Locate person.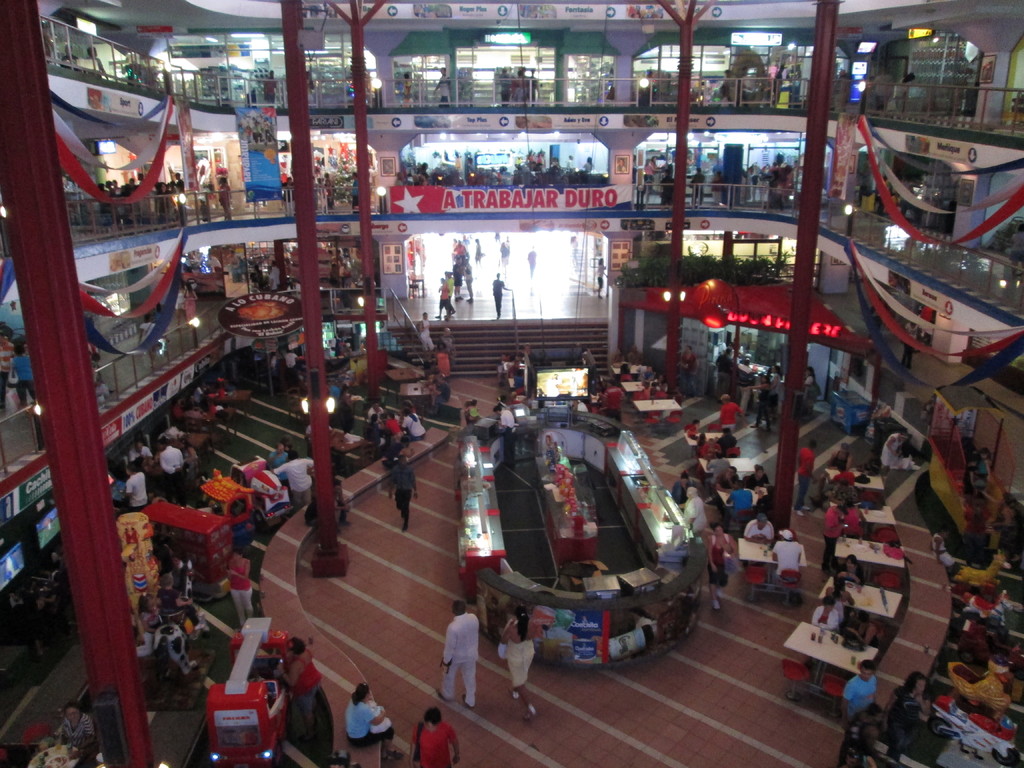
Bounding box: [429,372,455,408].
